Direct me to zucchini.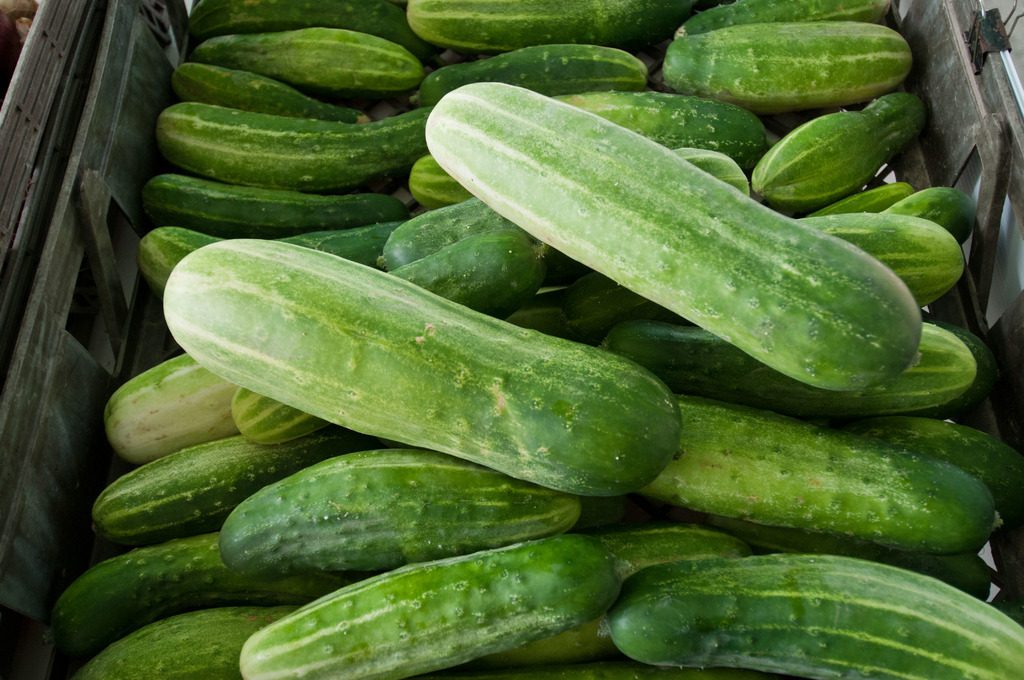
Direction: bbox(605, 545, 1023, 679).
